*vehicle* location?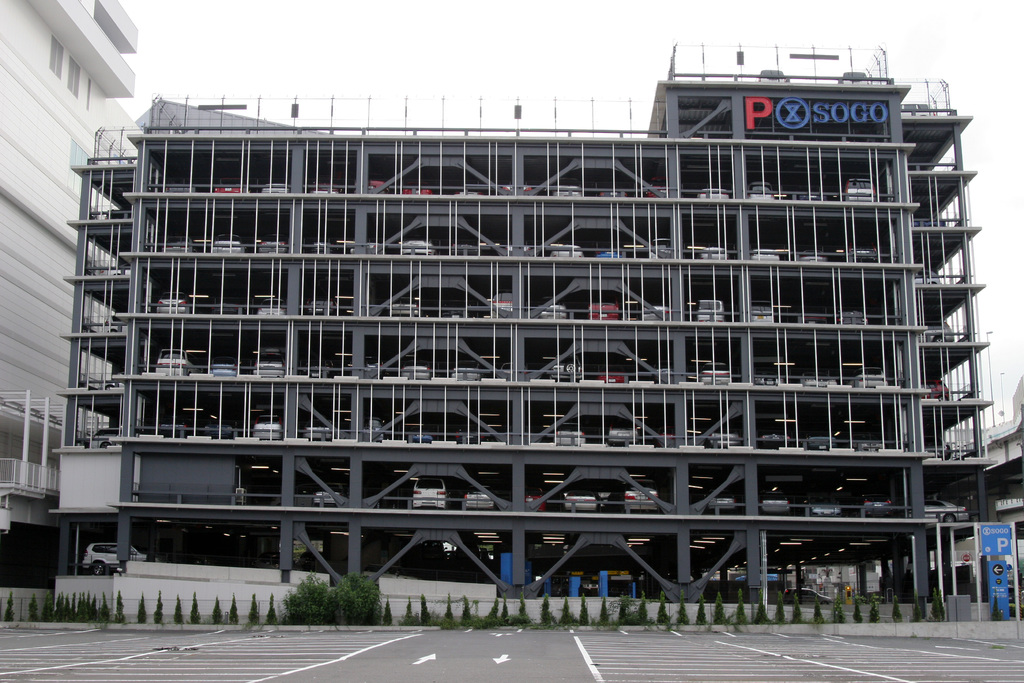
bbox=(102, 379, 116, 390)
